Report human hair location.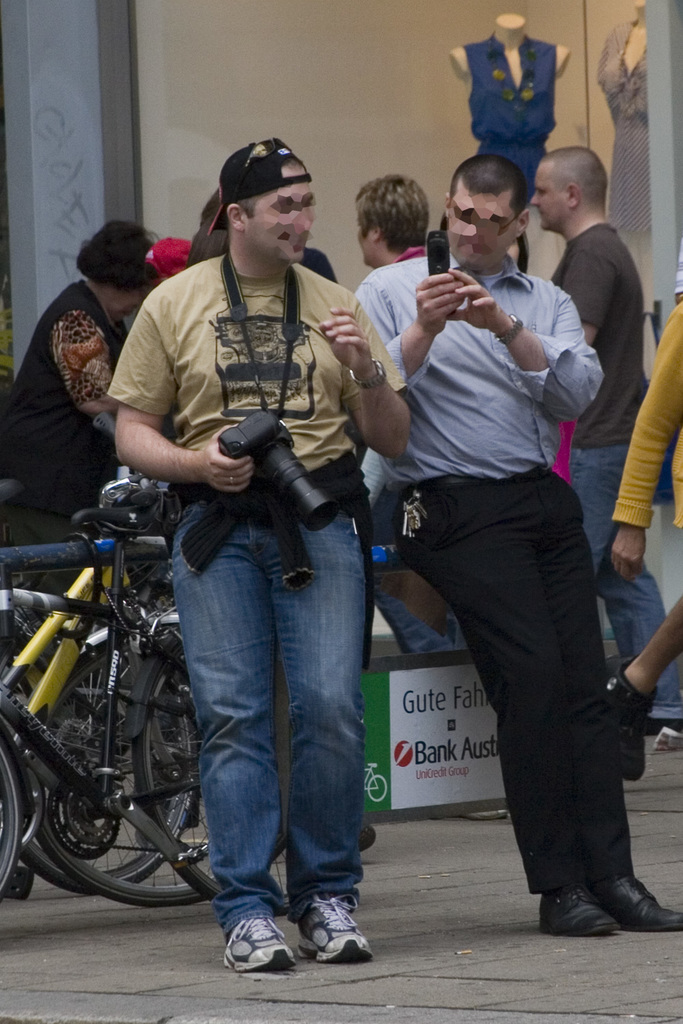
Report: crop(531, 147, 611, 209).
